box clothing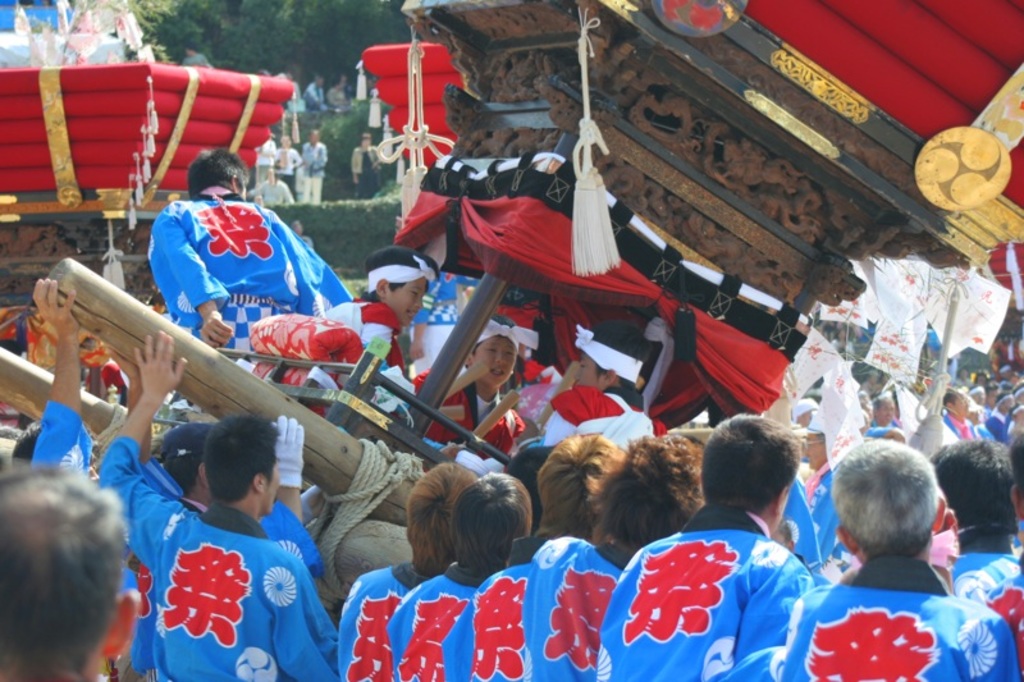
box=[937, 415, 986, 445]
